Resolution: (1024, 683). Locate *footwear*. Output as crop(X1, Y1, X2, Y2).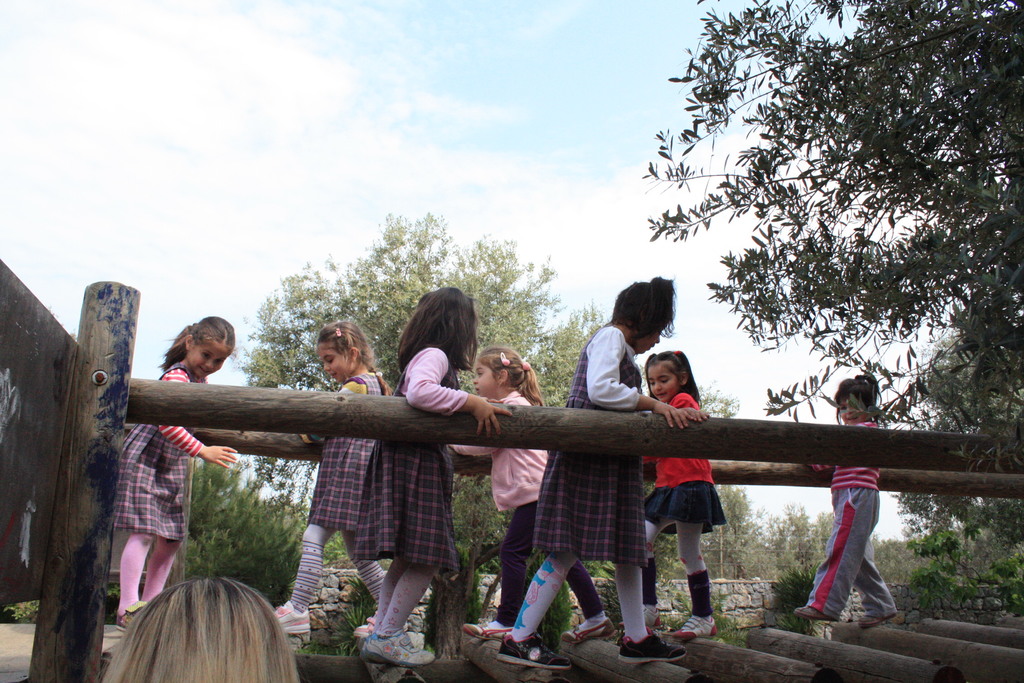
crop(462, 620, 504, 644).
